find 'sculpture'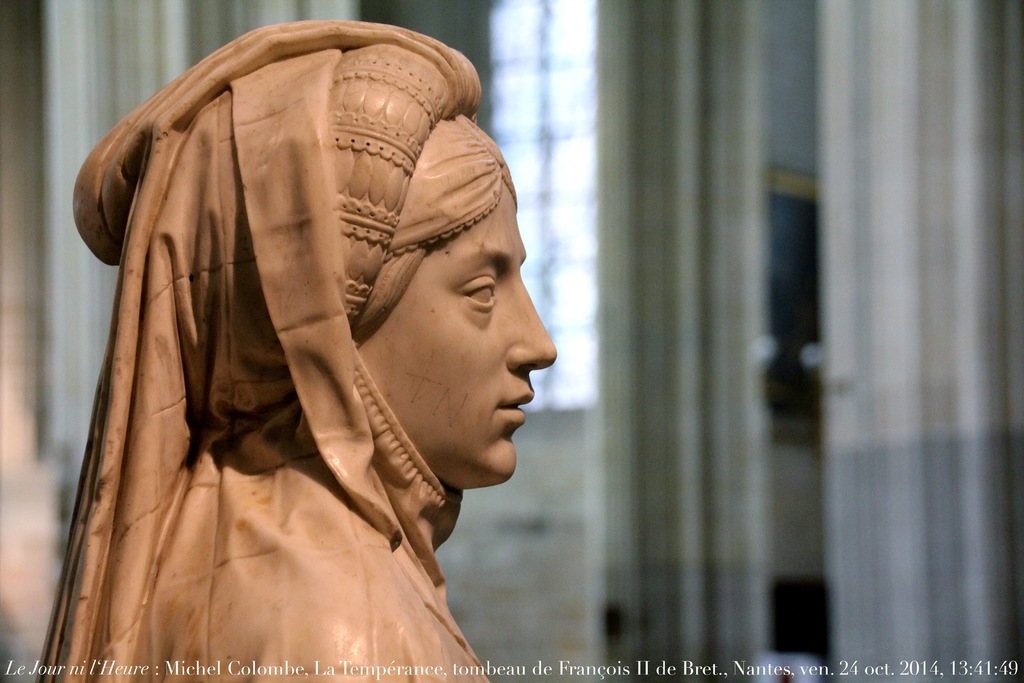
{"left": 19, "top": 19, "right": 610, "bottom": 653}
